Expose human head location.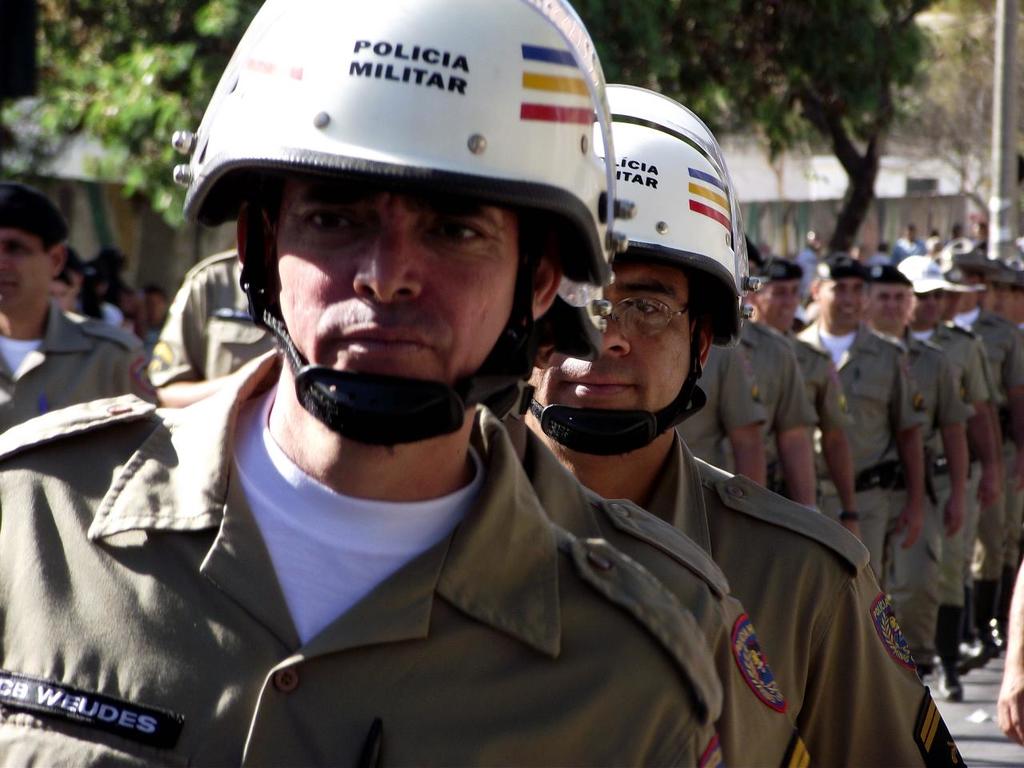
Exposed at (left=521, top=86, right=736, bottom=458).
